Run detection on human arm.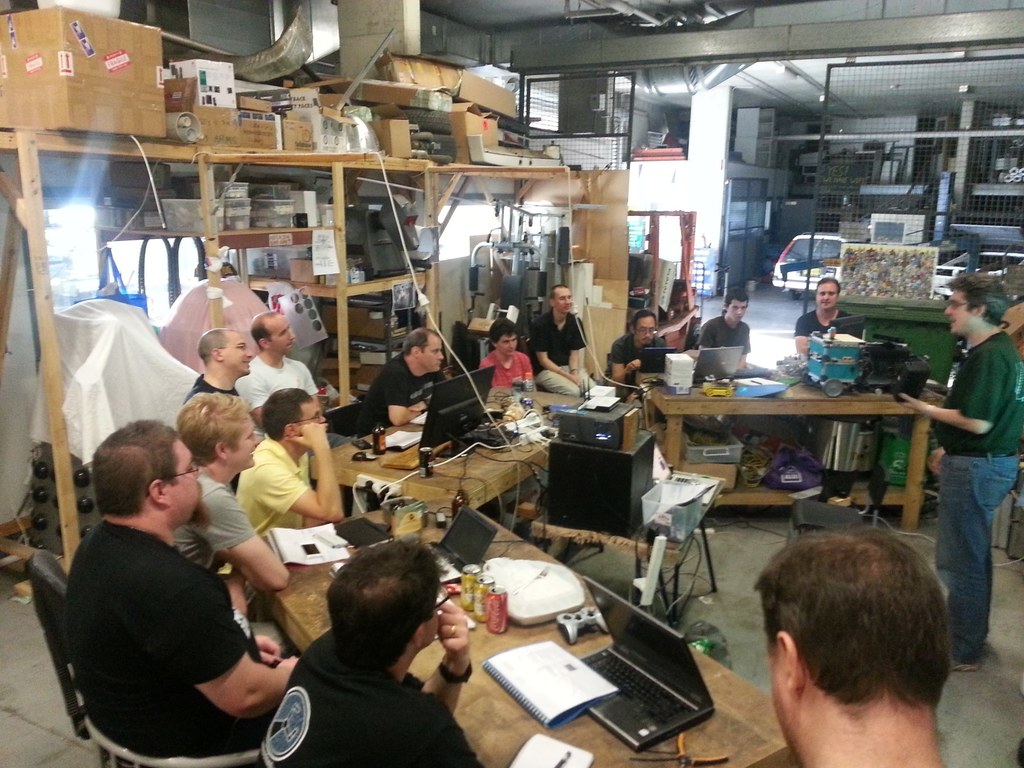
Result: detection(234, 368, 271, 430).
